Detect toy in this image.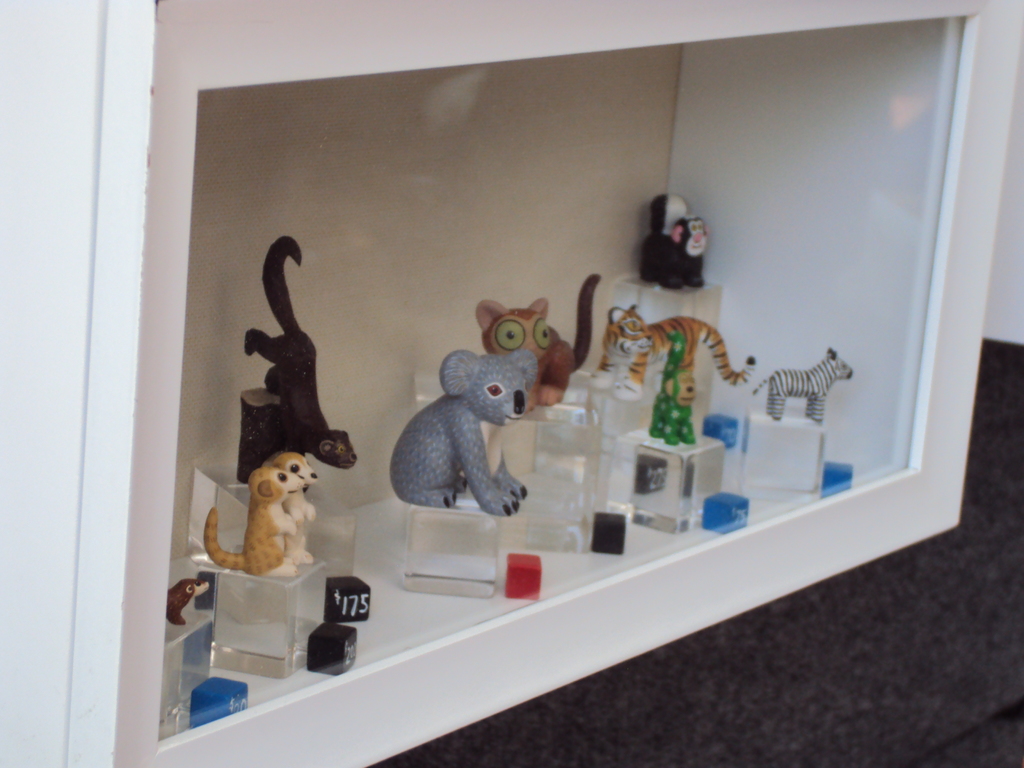
Detection: Rect(395, 349, 538, 515).
